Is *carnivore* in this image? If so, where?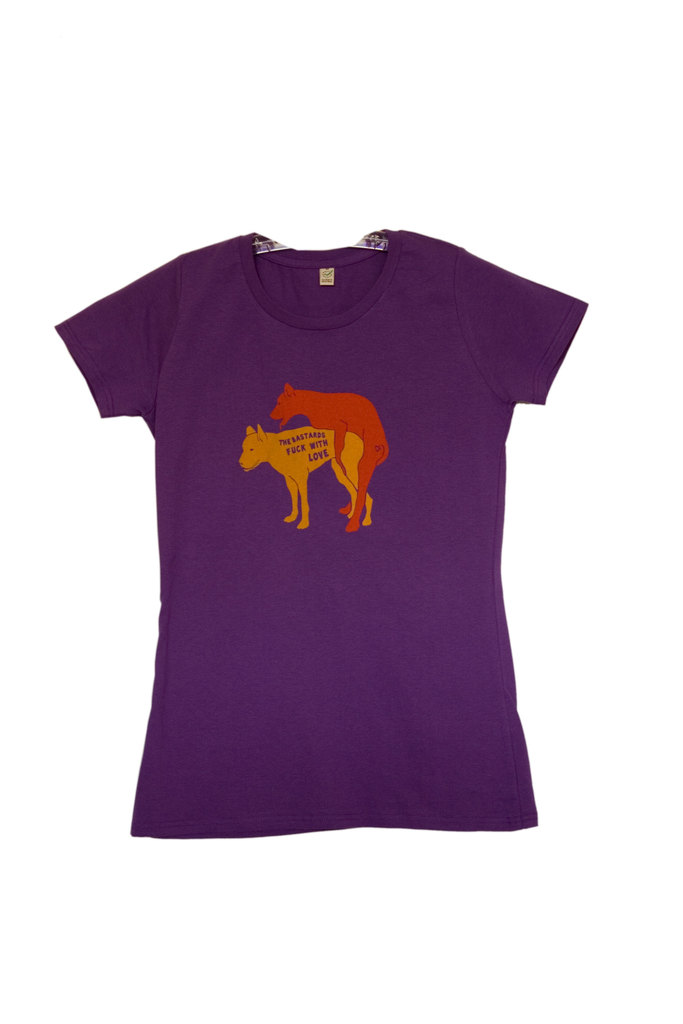
Yes, at (262, 381, 393, 533).
